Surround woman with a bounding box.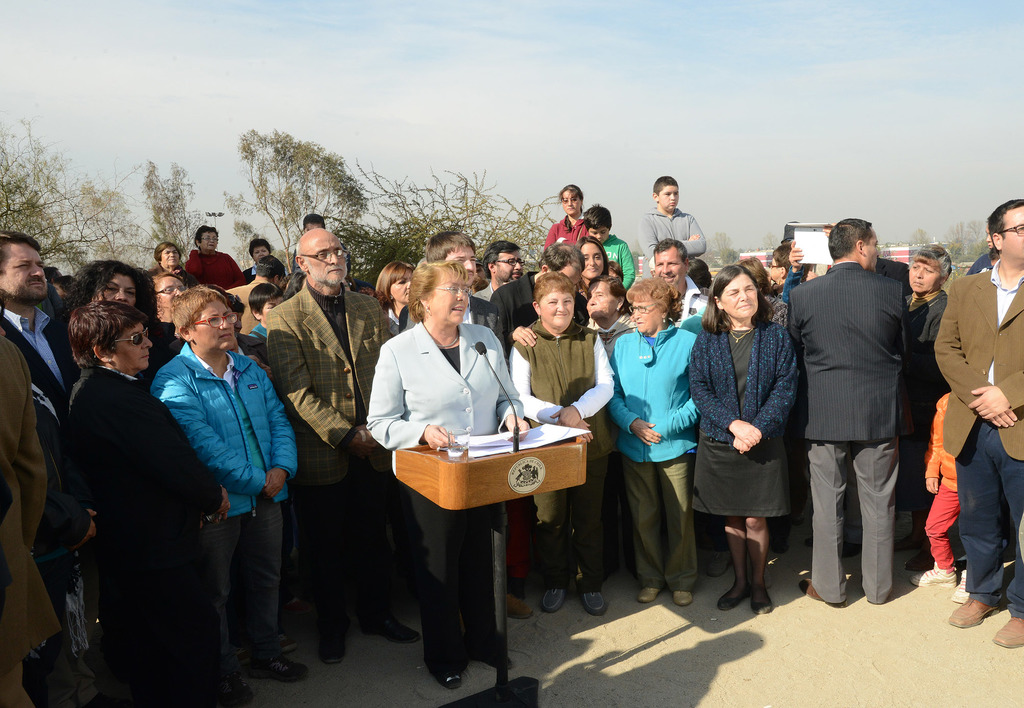
[574,275,636,354].
